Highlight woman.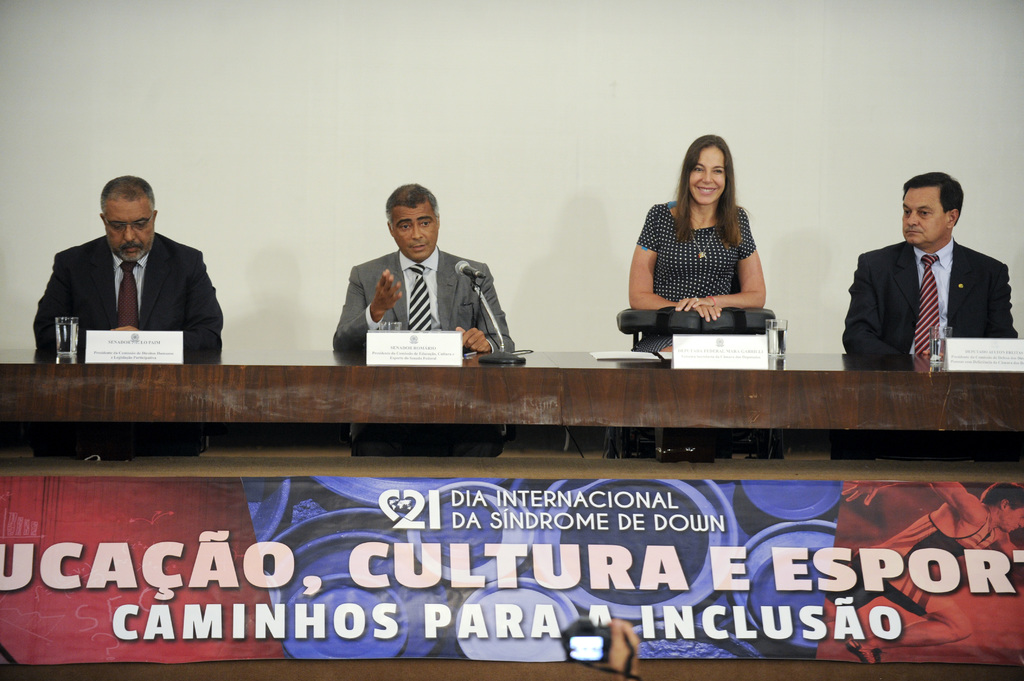
Highlighted region: (left=615, top=145, right=742, bottom=352).
